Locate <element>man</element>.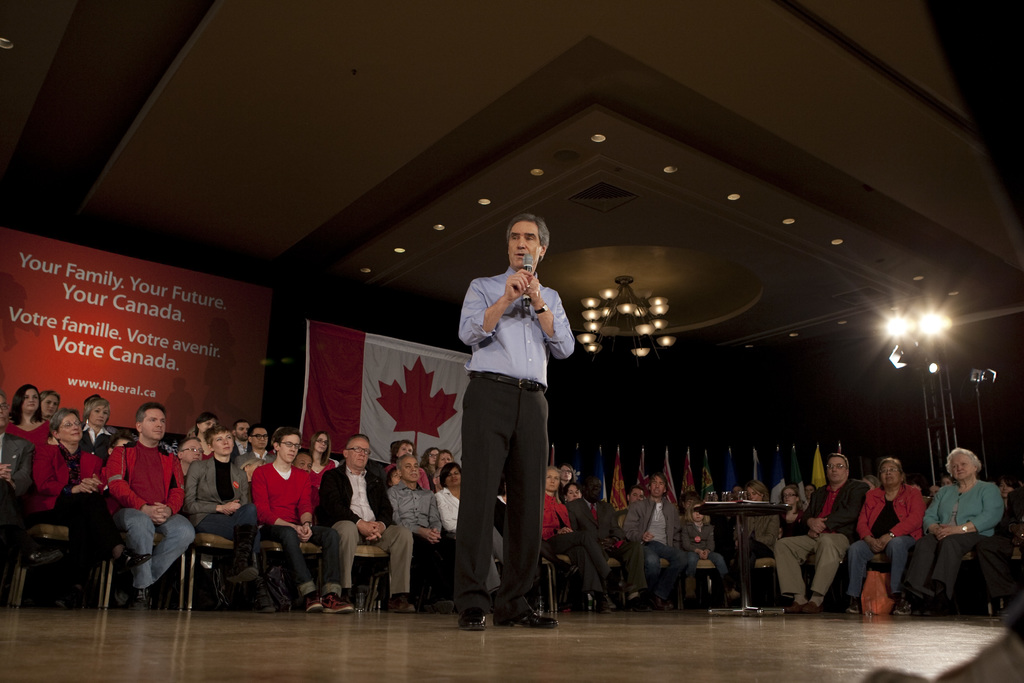
Bounding box: left=0, top=392, right=33, bottom=595.
